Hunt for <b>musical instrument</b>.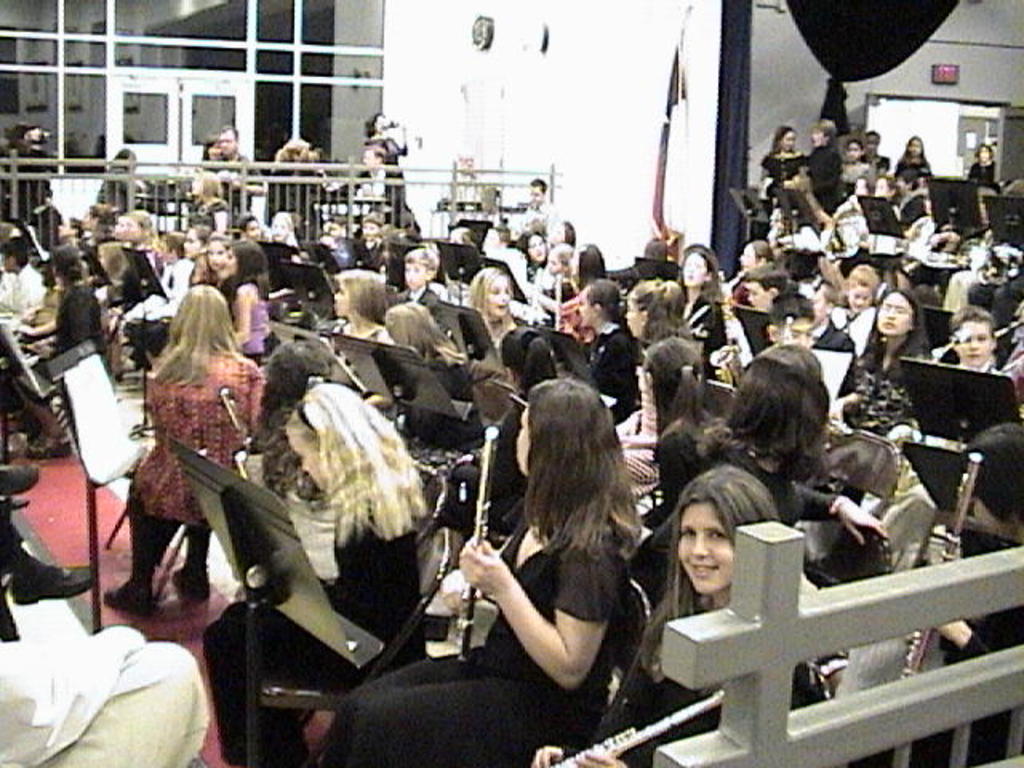
Hunted down at box(528, 264, 542, 330).
